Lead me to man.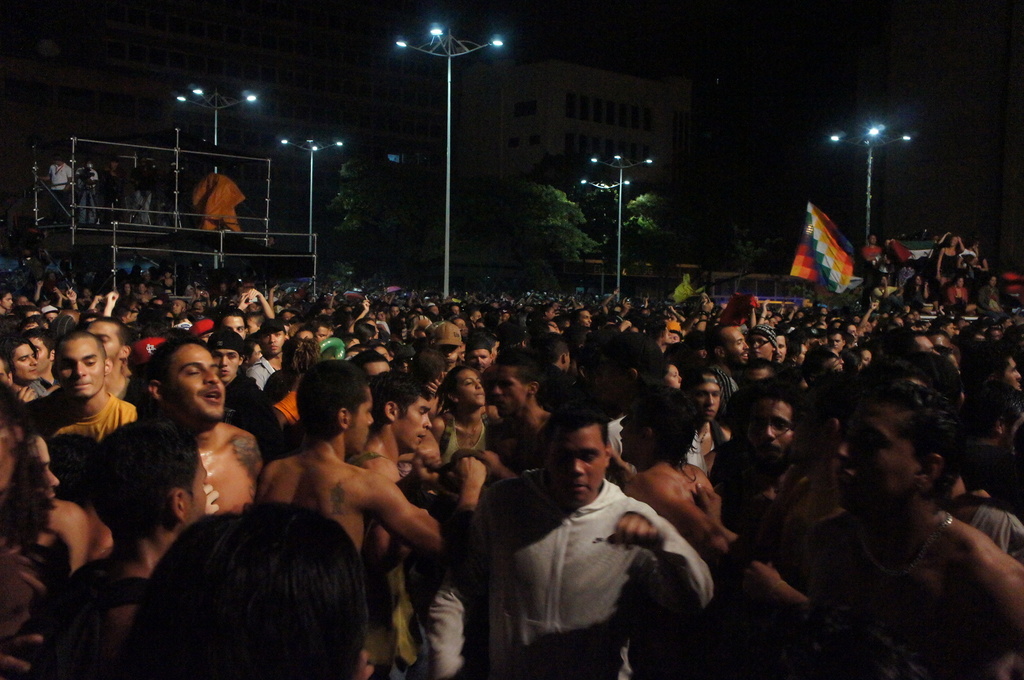
Lead to (left=72, top=160, right=99, bottom=226).
